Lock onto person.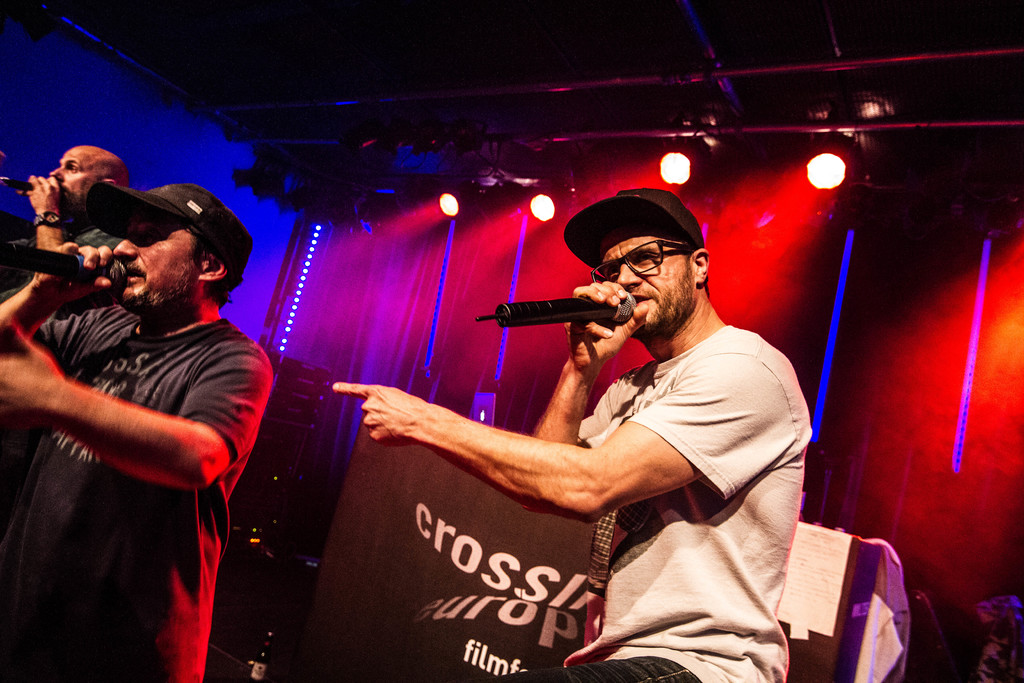
Locked: pyautogui.locateOnScreen(3, 182, 281, 682).
